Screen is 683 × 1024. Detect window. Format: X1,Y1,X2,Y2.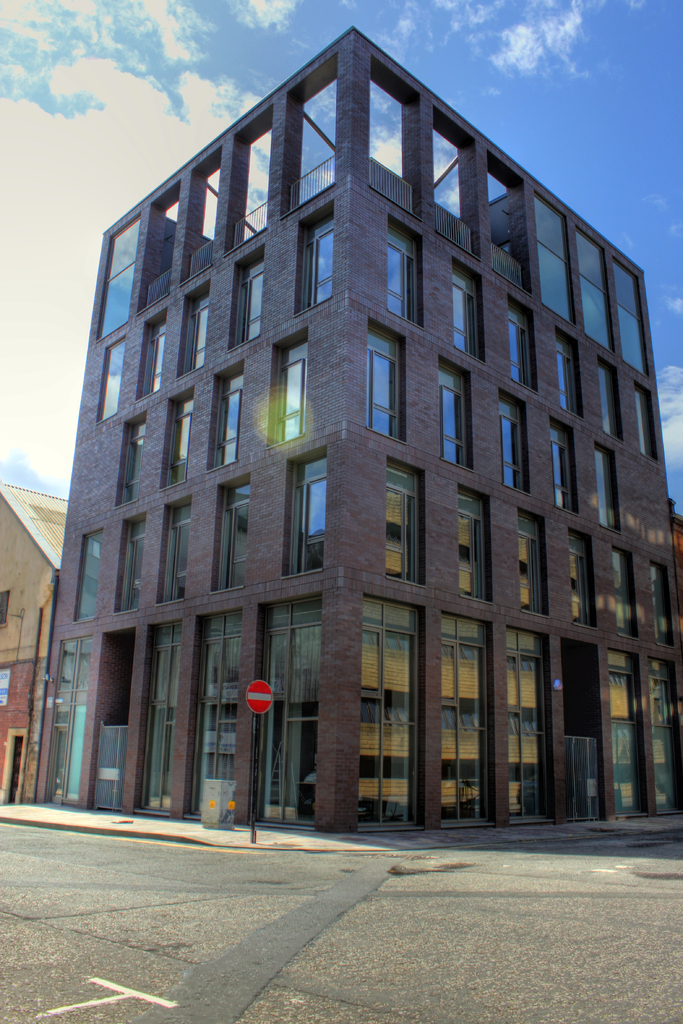
596,444,625,539.
